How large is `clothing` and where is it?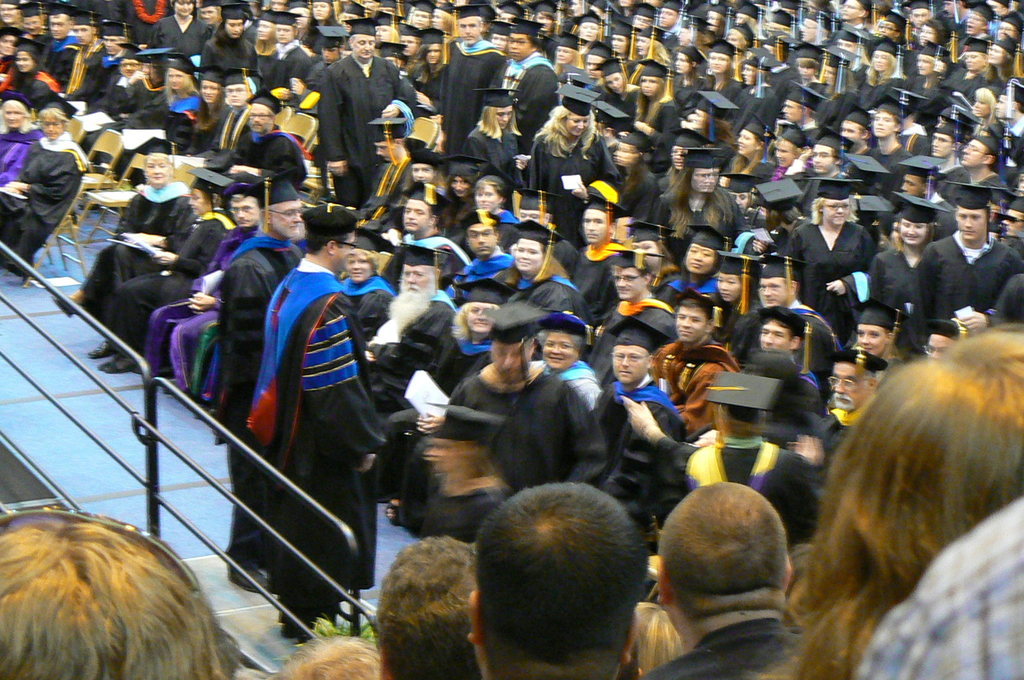
Bounding box: 437, 362, 622, 482.
